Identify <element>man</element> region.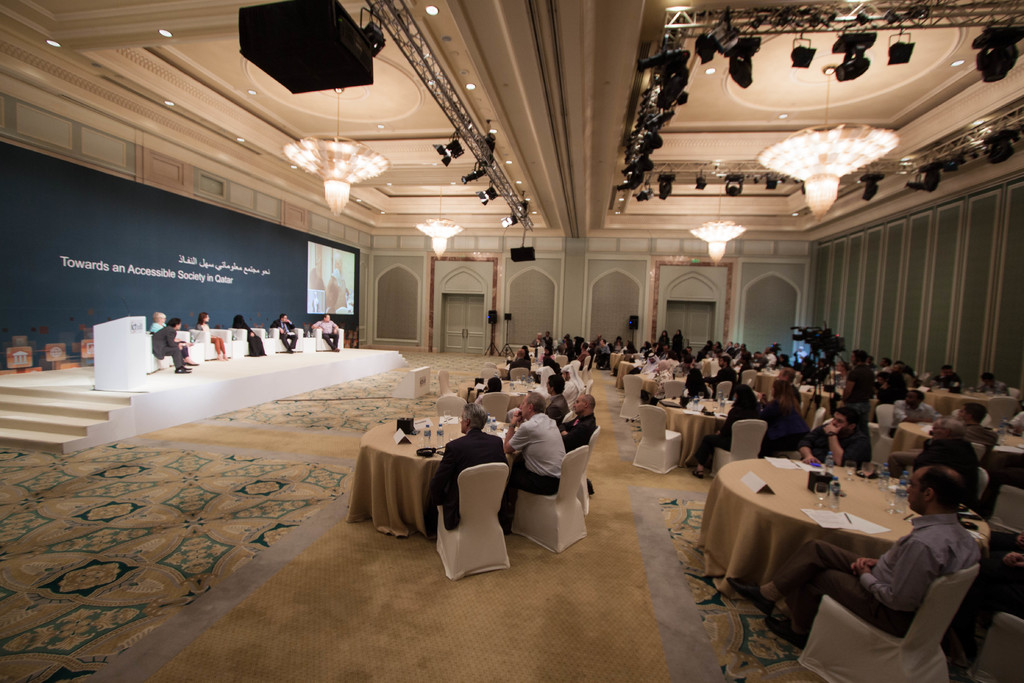
Region: {"left": 940, "top": 465, "right": 984, "bottom": 547}.
